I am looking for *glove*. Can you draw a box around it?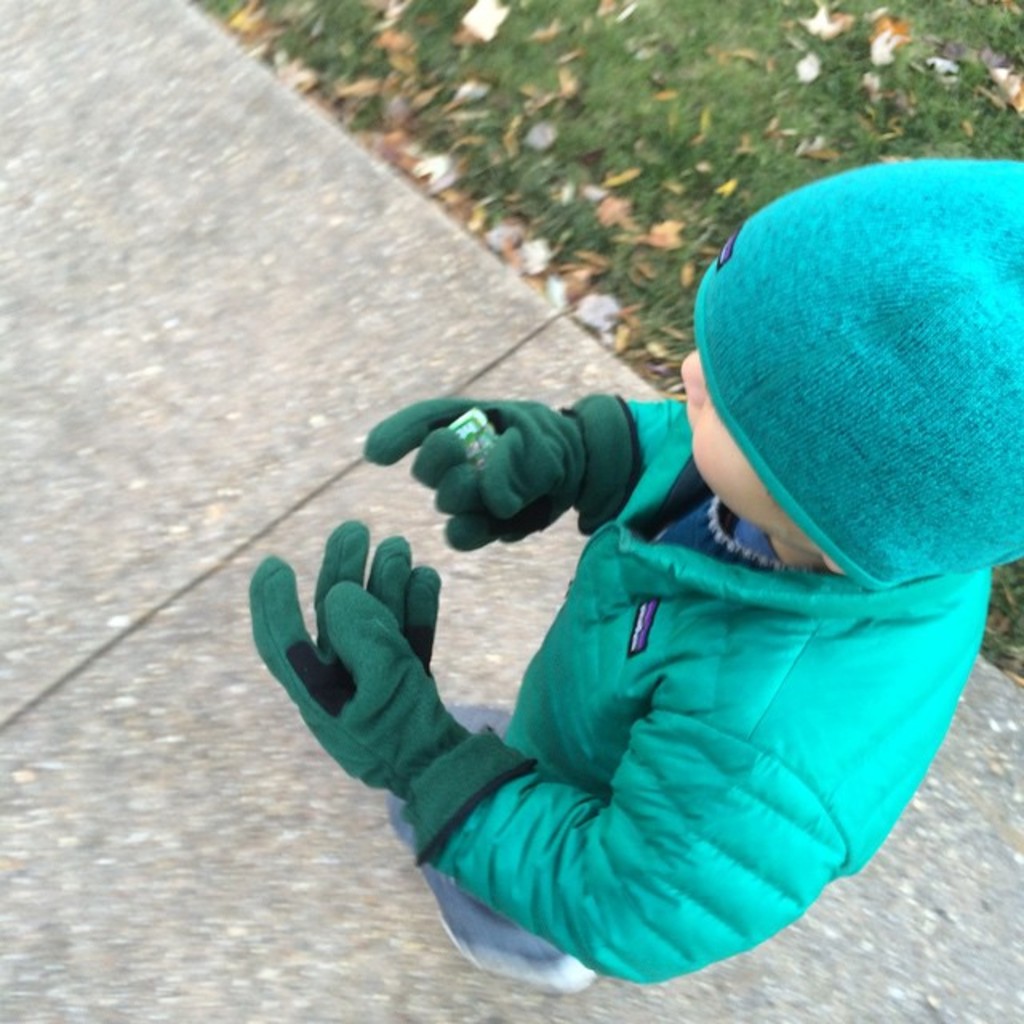
Sure, the bounding box is 248, 523, 472, 800.
